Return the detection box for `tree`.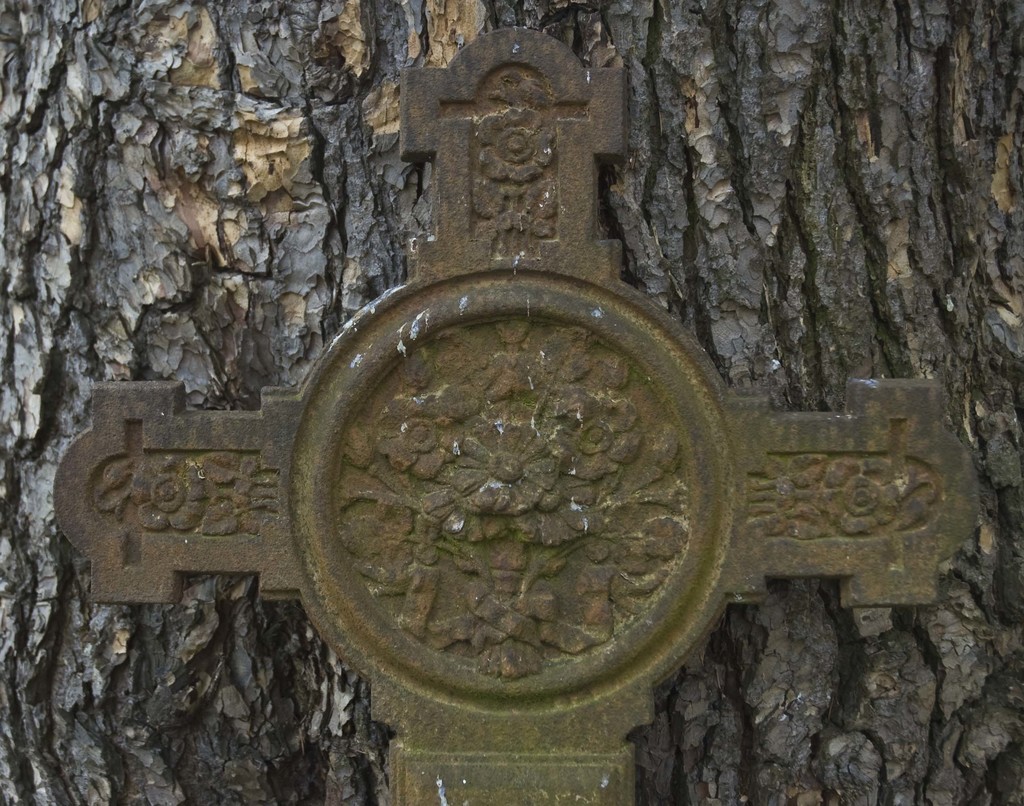
box=[0, 0, 1023, 805].
